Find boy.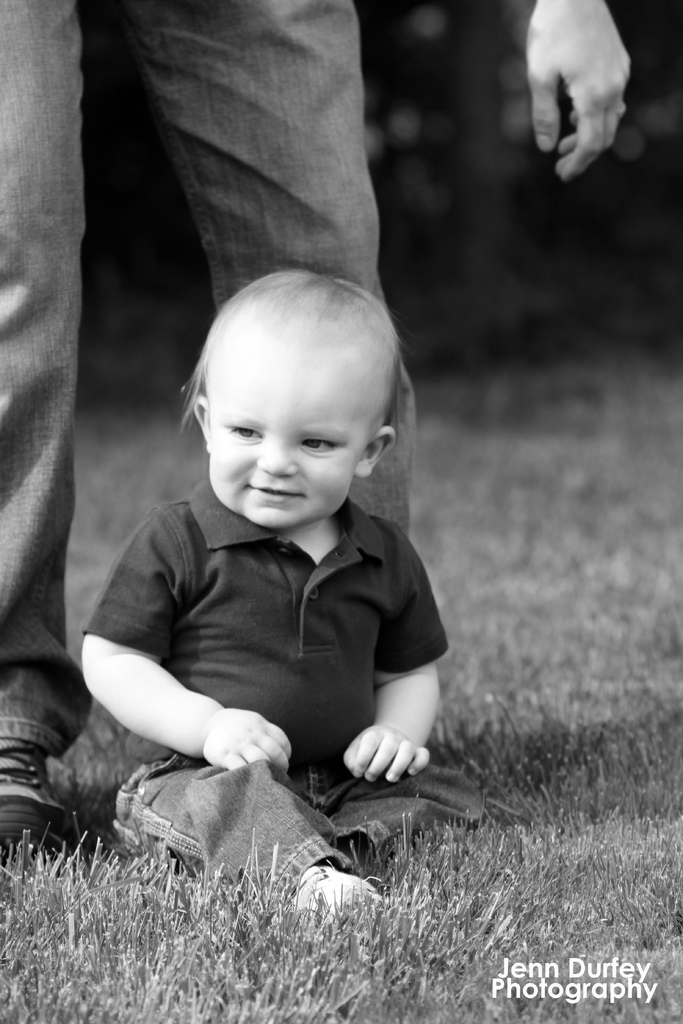
75, 265, 479, 904.
